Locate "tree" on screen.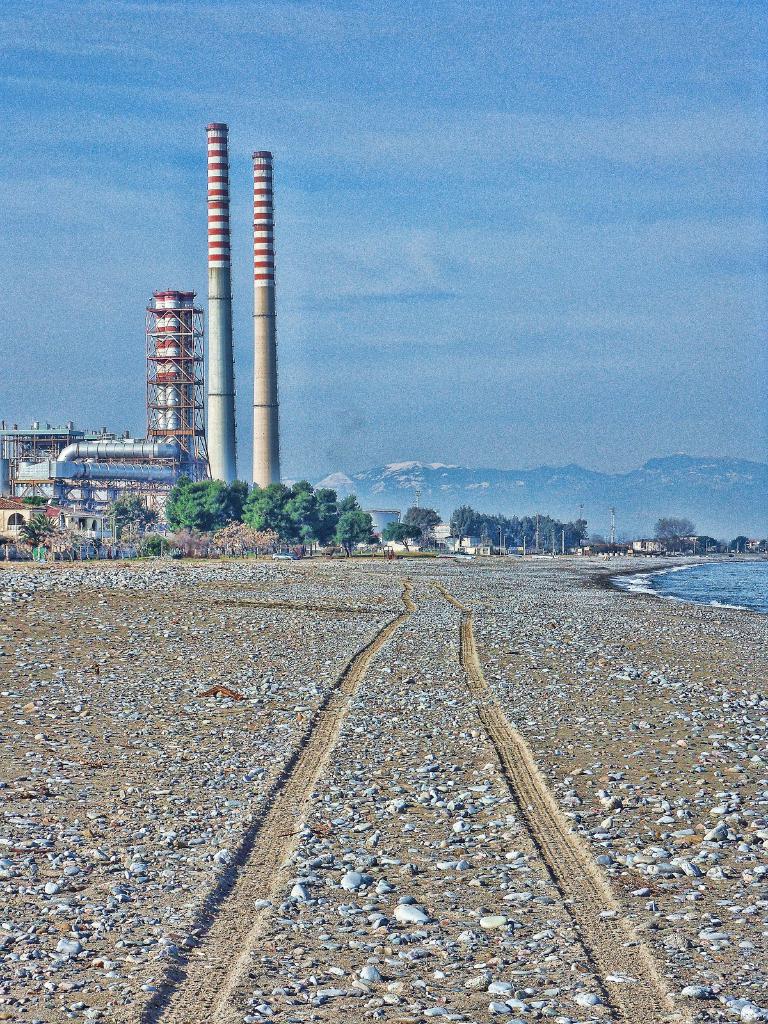
On screen at 367,509,435,550.
